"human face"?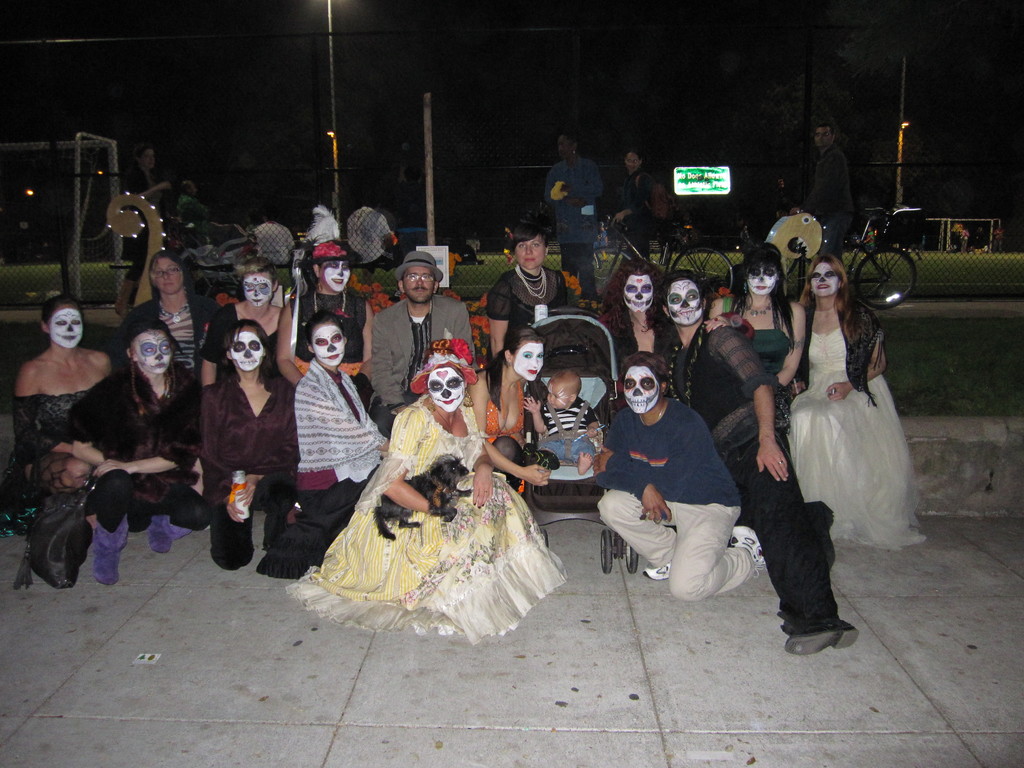
bbox=[422, 369, 467, 420]
